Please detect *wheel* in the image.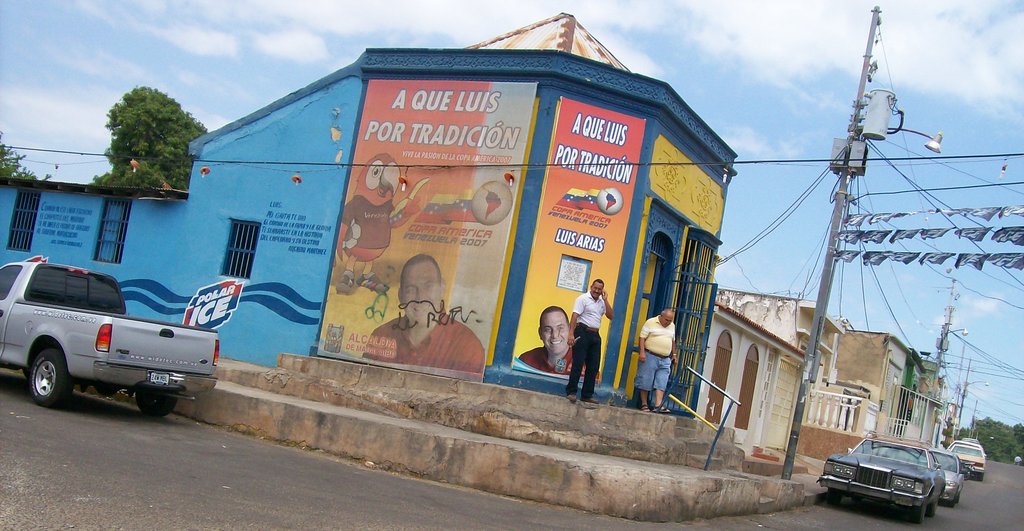
select_region(828, 491, 840, 507).
